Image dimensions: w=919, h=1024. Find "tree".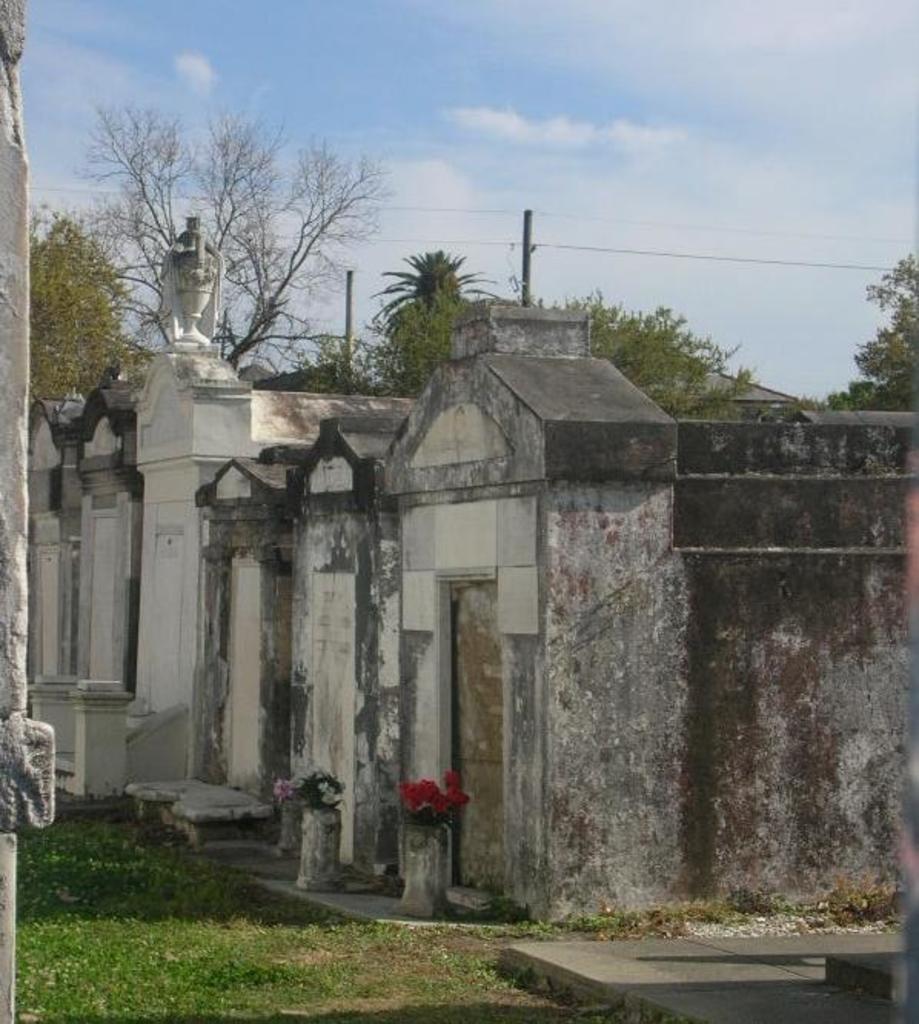
locate(818, 266, 917, 420).
